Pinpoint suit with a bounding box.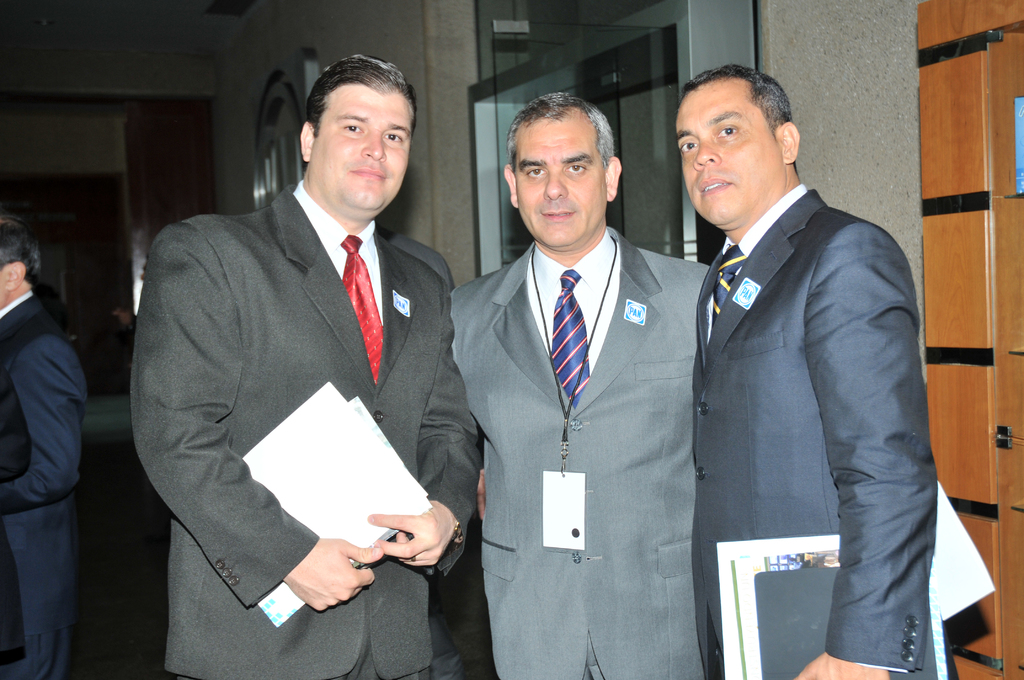
left=131, top=74, right=474, bottom=661.
